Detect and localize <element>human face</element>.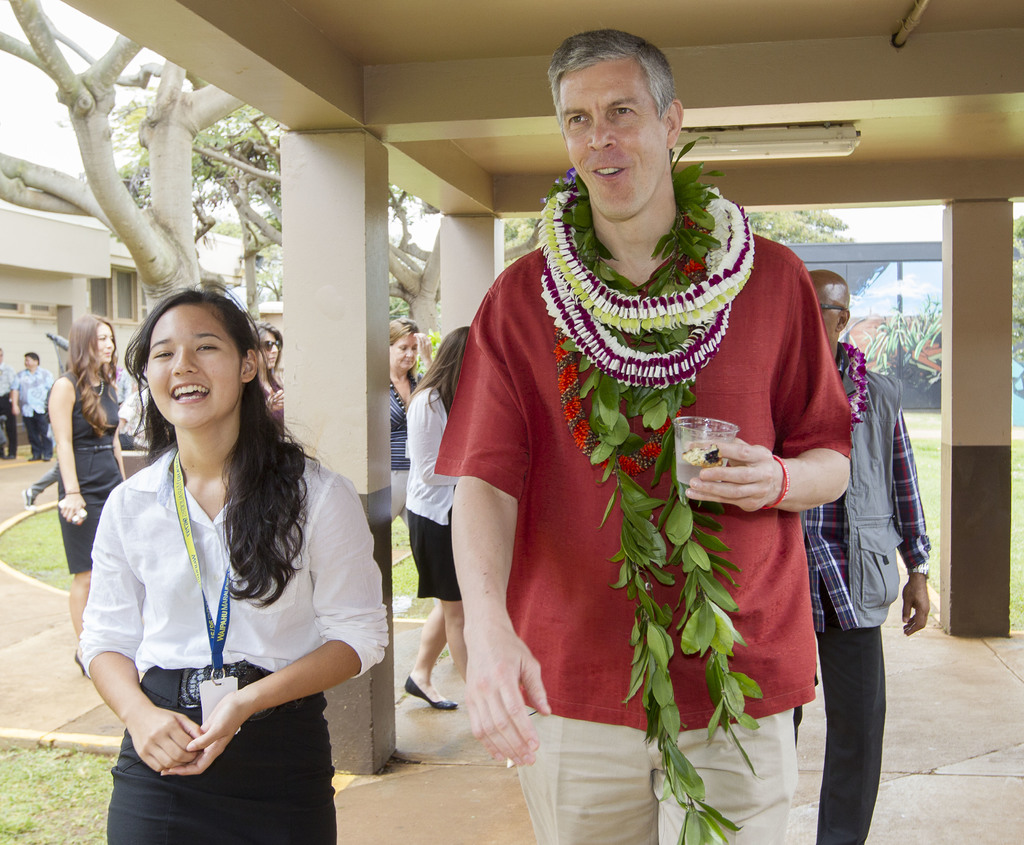
Localized at l=147, t=319, r=239, b=428.
